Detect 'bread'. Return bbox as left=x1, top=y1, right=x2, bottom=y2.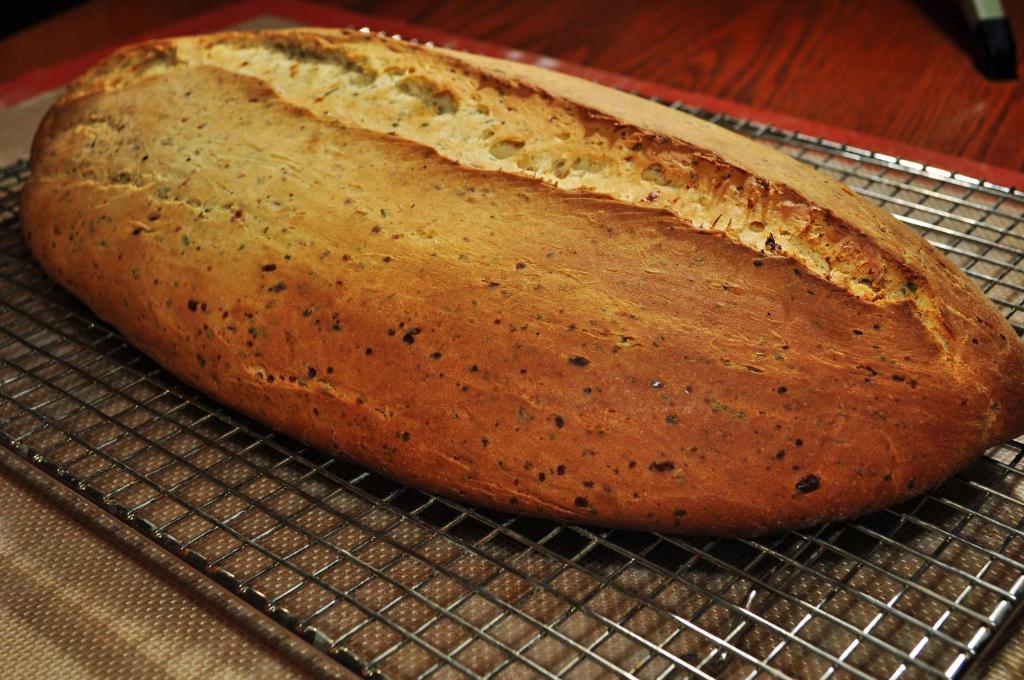
left=15, top=23, right=1023, bottom=535.
